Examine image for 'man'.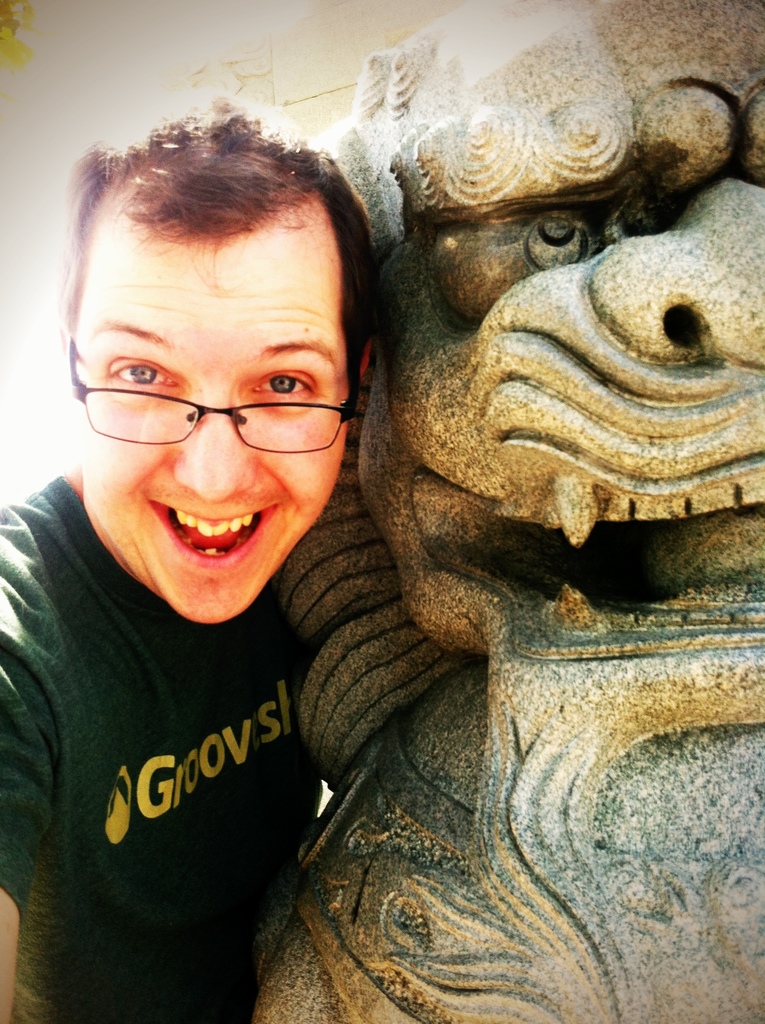
Examination result: [0, 77, 463, 1007].
